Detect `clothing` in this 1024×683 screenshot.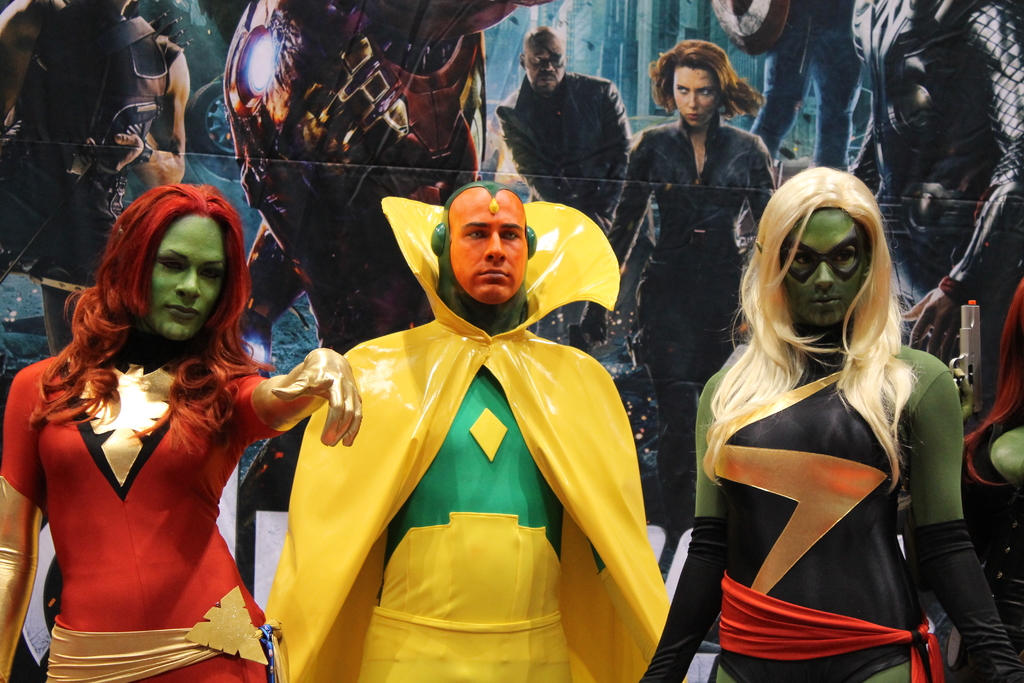
Detection: 32 317 297 636.
